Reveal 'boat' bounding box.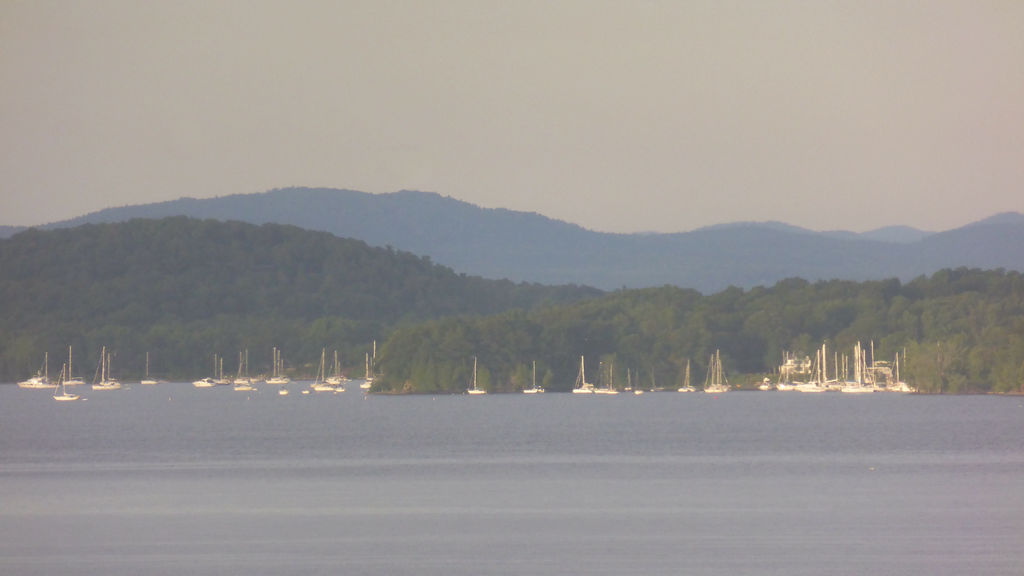
Revealed: region(21, 350, 63, 388).
